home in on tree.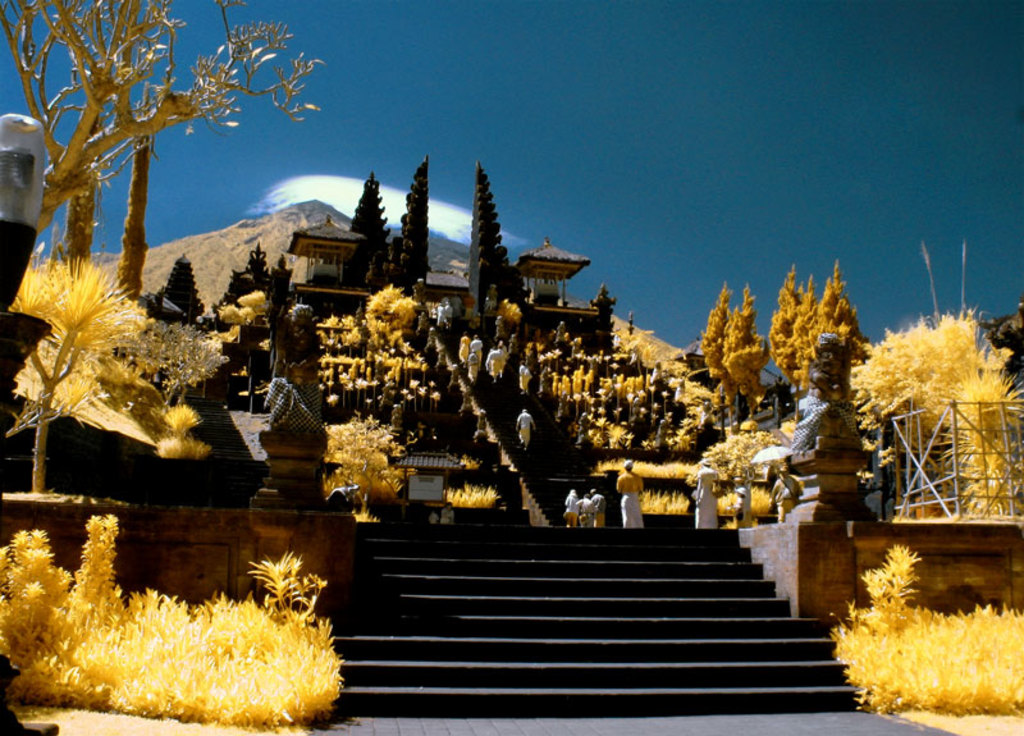
Homed in at 18/256/143/485.
